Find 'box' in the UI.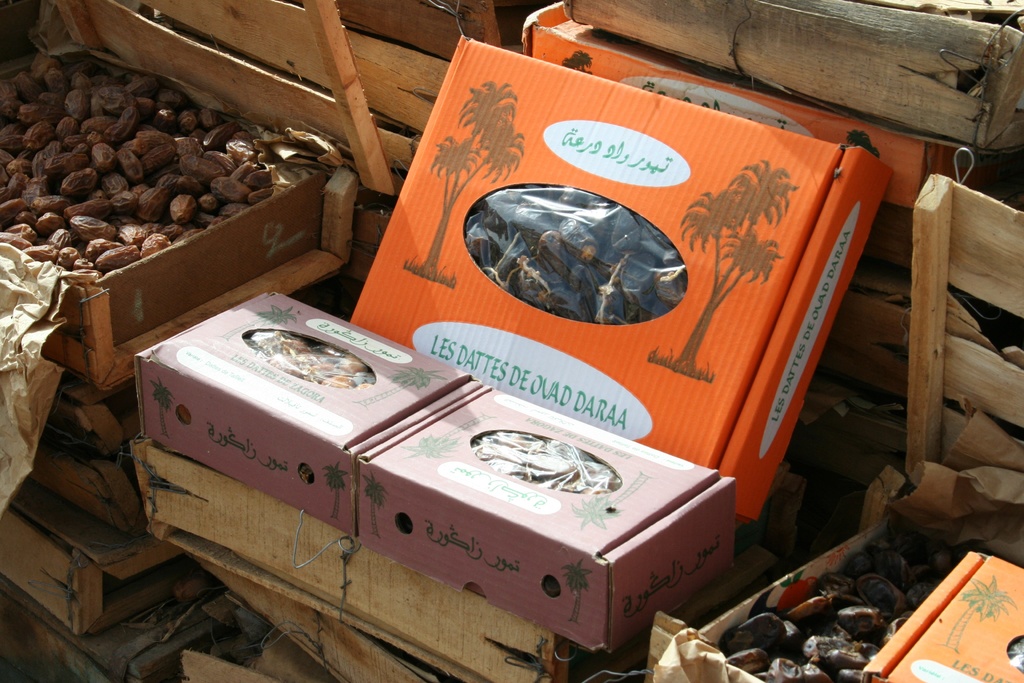
UI element at x1=132, y1=294, x2=483, y2=536.
